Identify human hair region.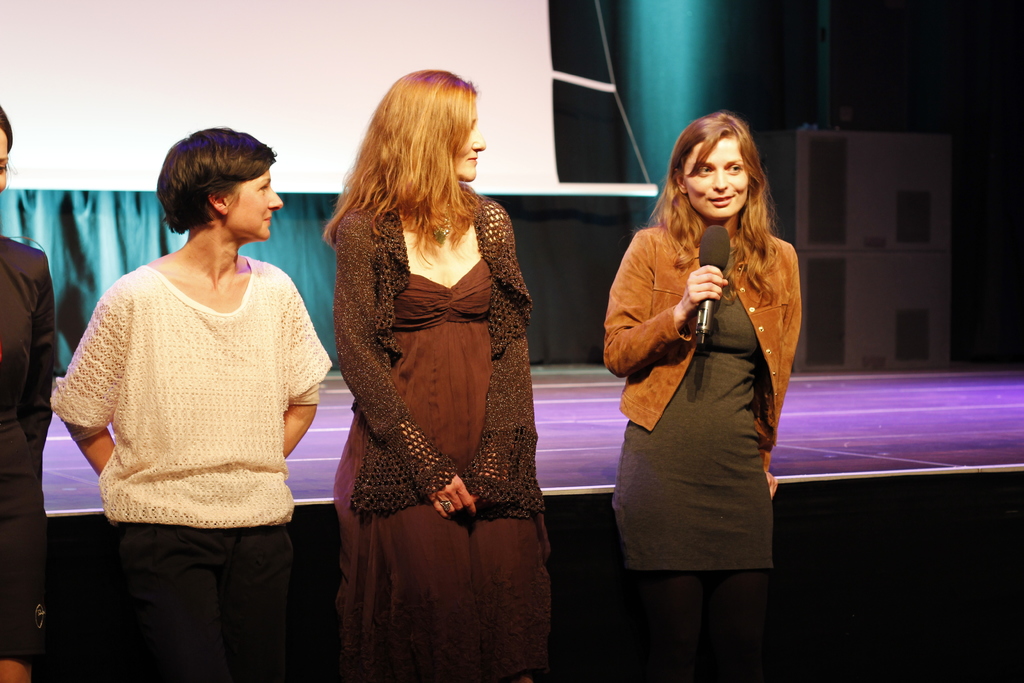
Region: (0, 108, 11, 155).
